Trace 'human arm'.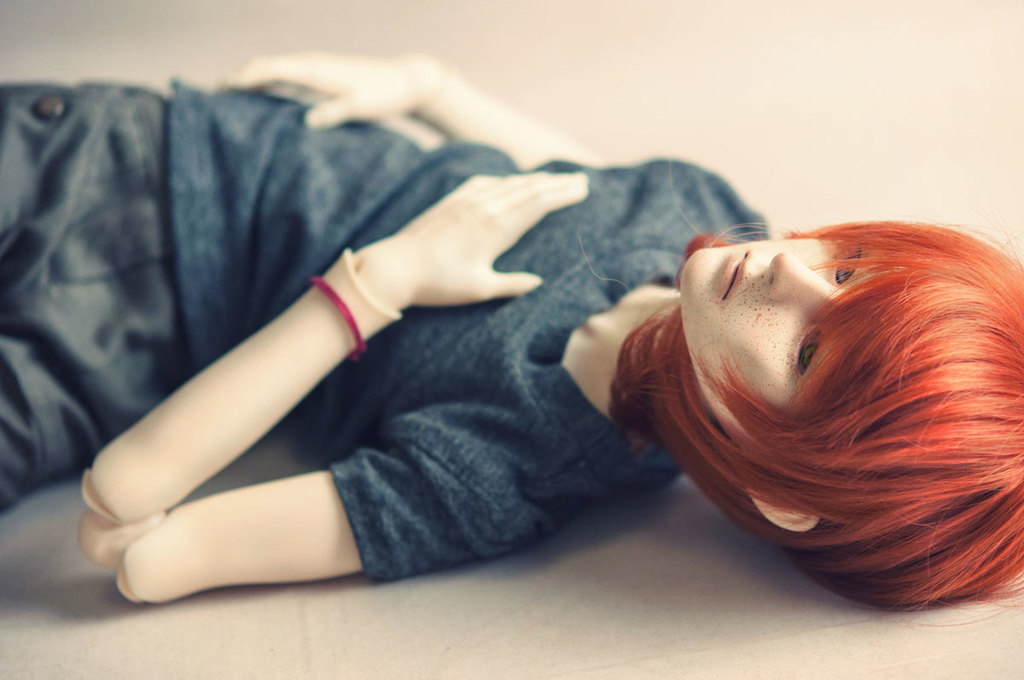
Traced to 89:152:451:618.
